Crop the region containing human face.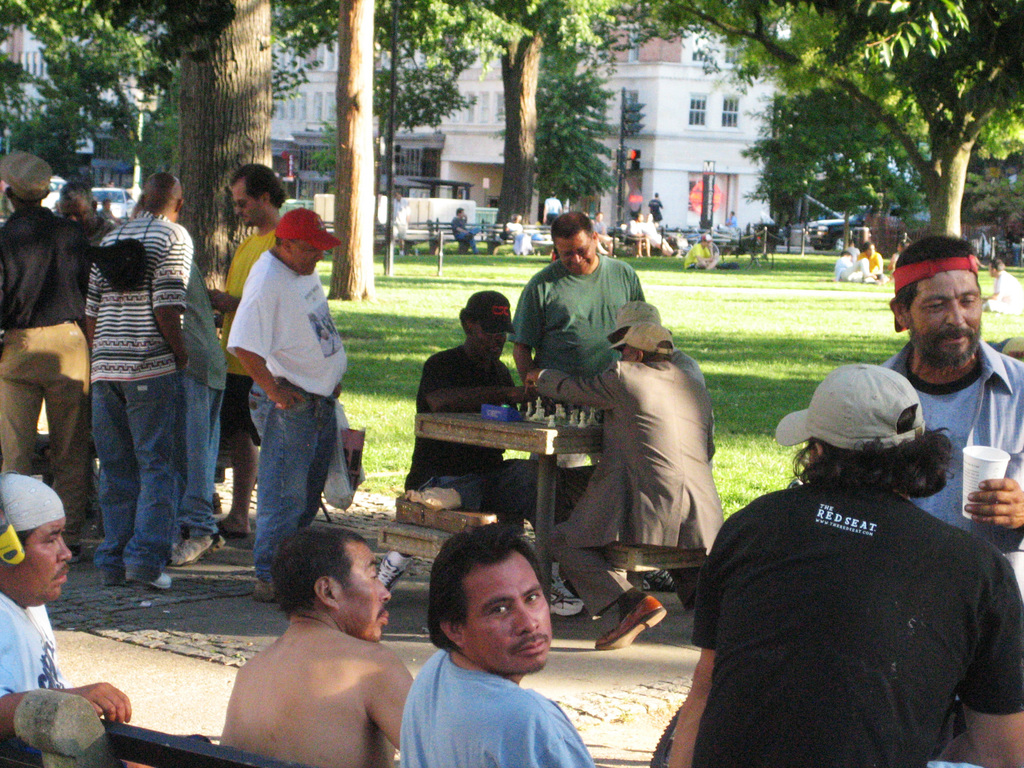
Crop region: 234 184 264 227.
